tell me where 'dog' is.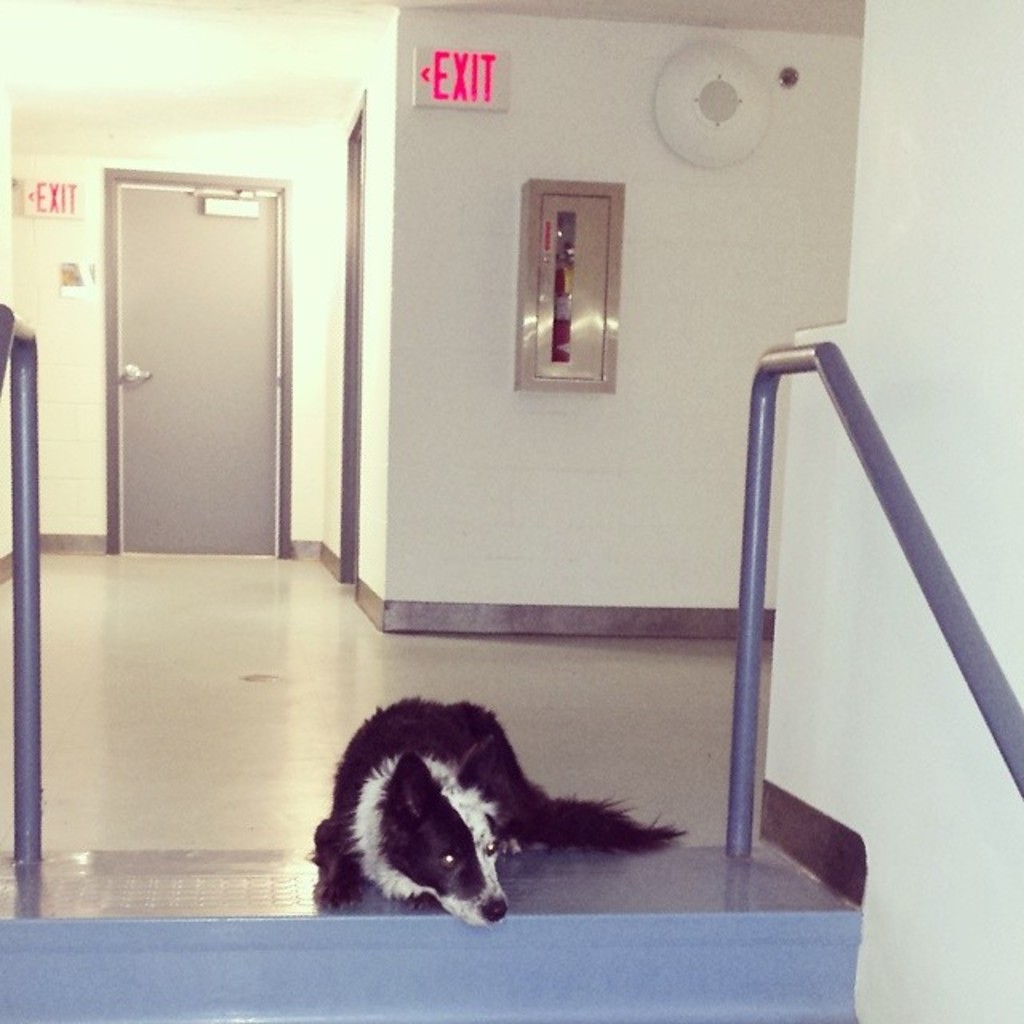
'dog' is at [304, 690, 683, 925].
